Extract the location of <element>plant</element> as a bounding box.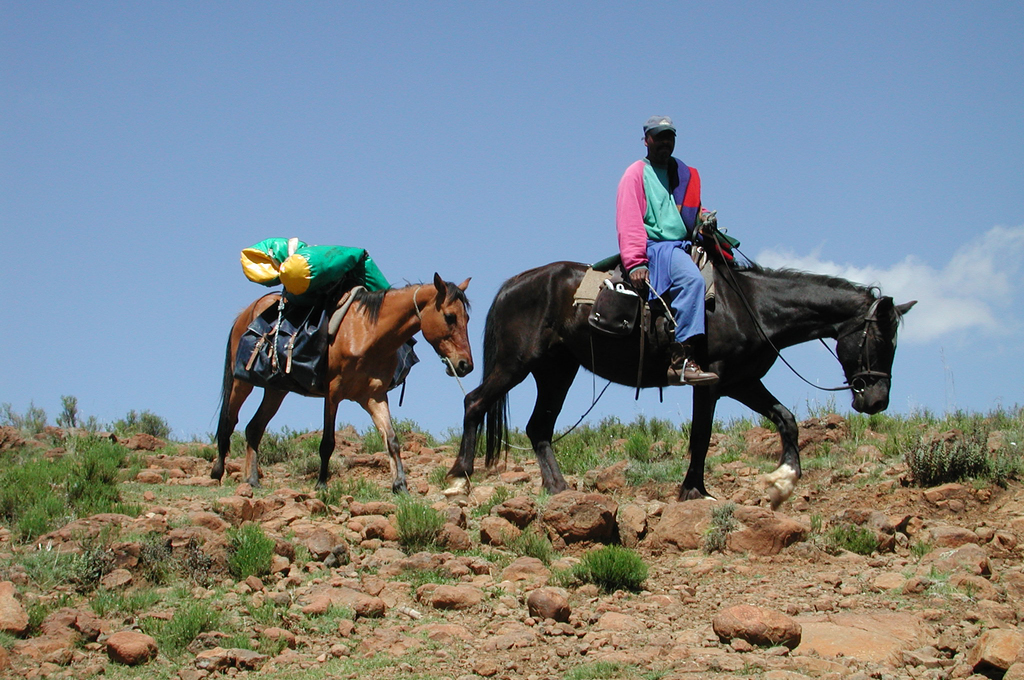
bbox(0, 520, 117, 605).
